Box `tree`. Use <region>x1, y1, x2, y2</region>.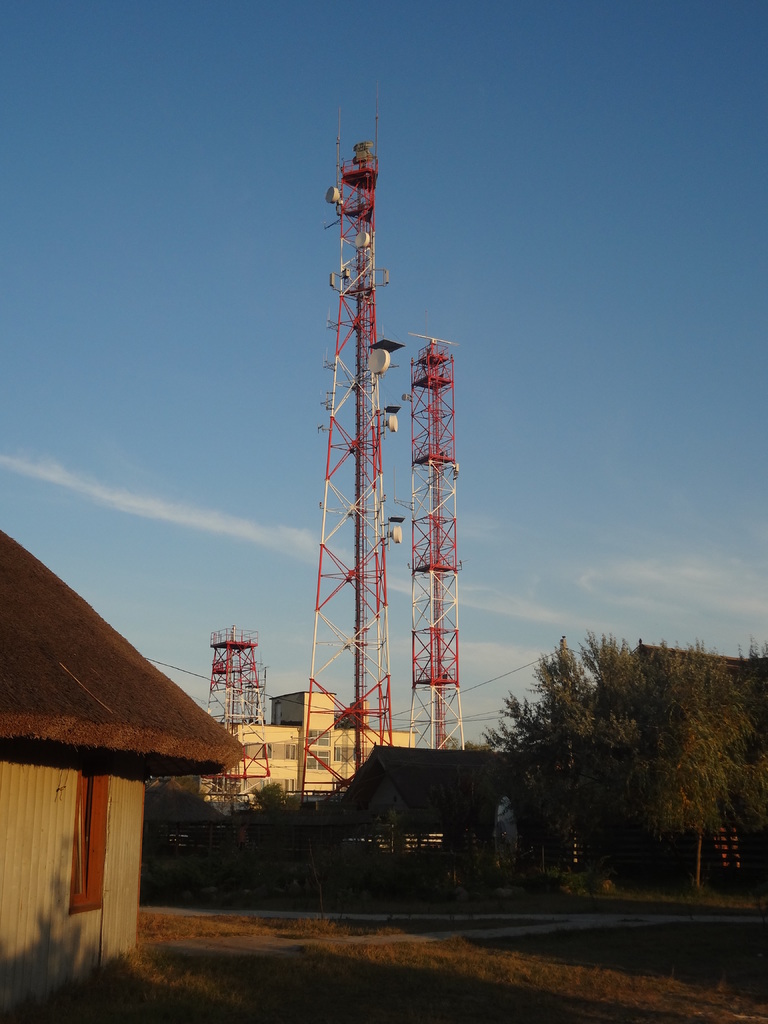
<region>616, 635, 767, 896</region>.
